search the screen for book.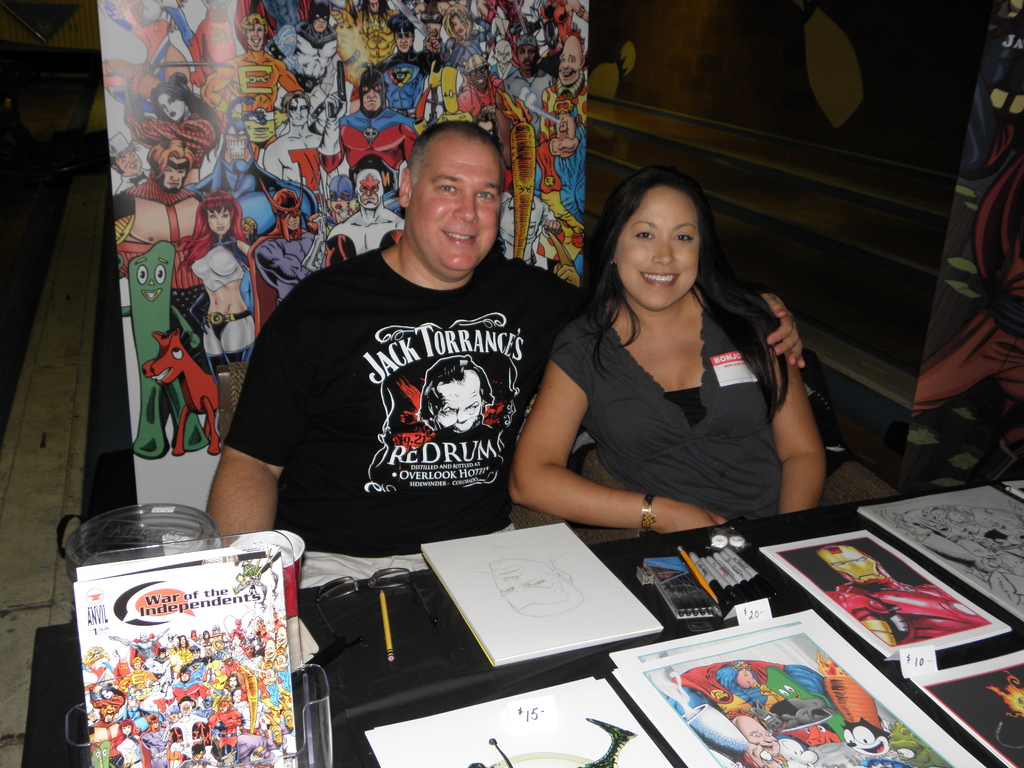
Found at BBox(356, 673, 673, 767).
